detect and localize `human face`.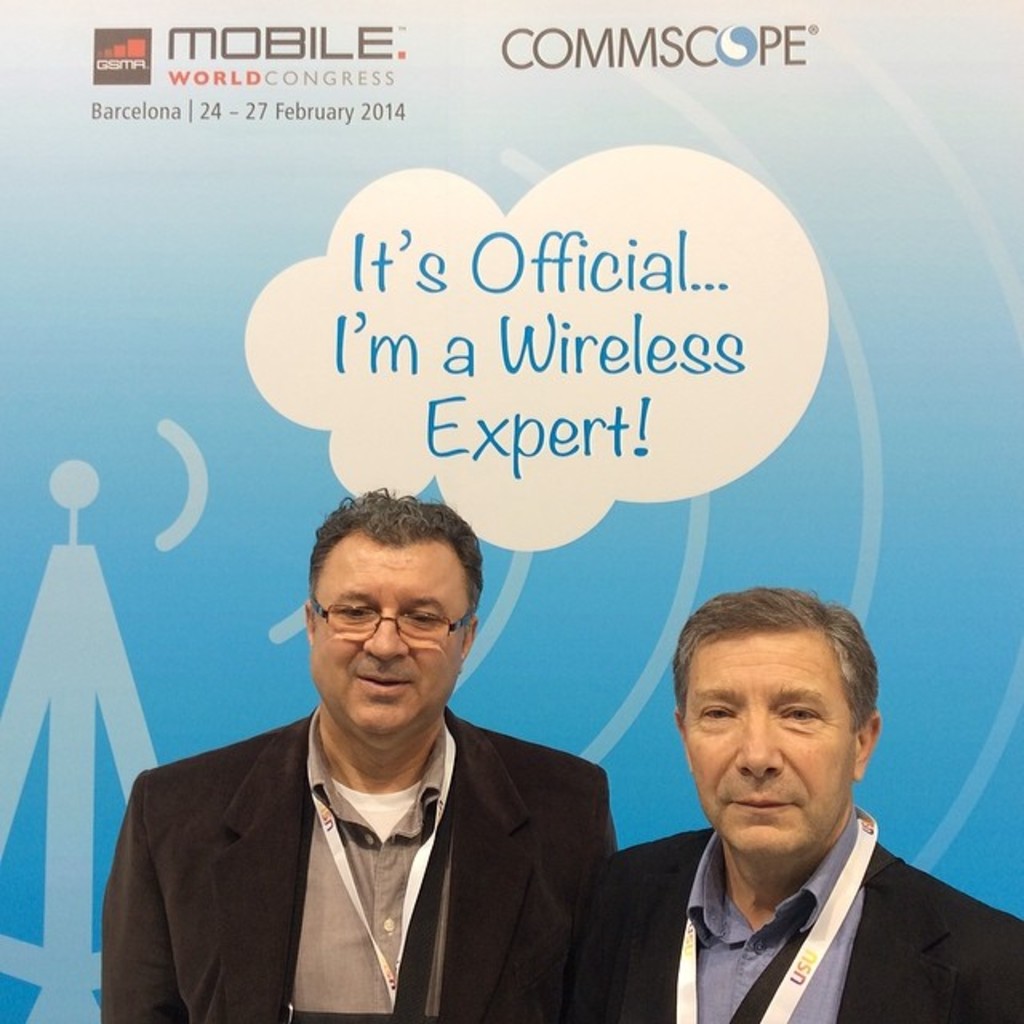
Localized at 310/528/462/747.
